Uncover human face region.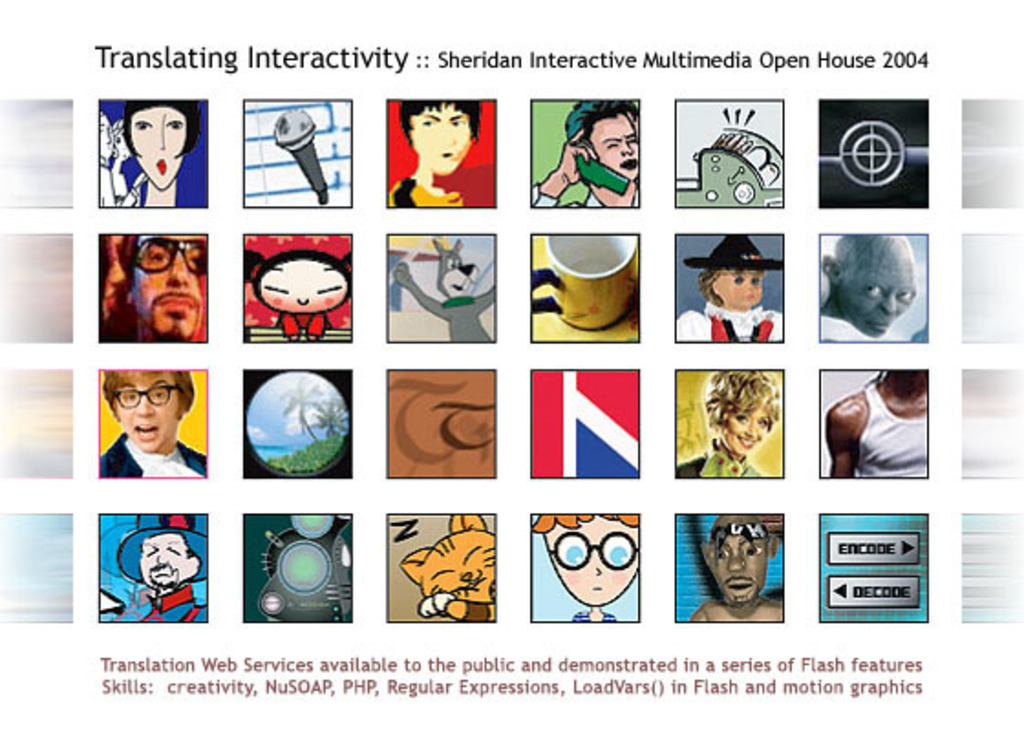
Uncovered: box=[704, 534, 770, 603].
